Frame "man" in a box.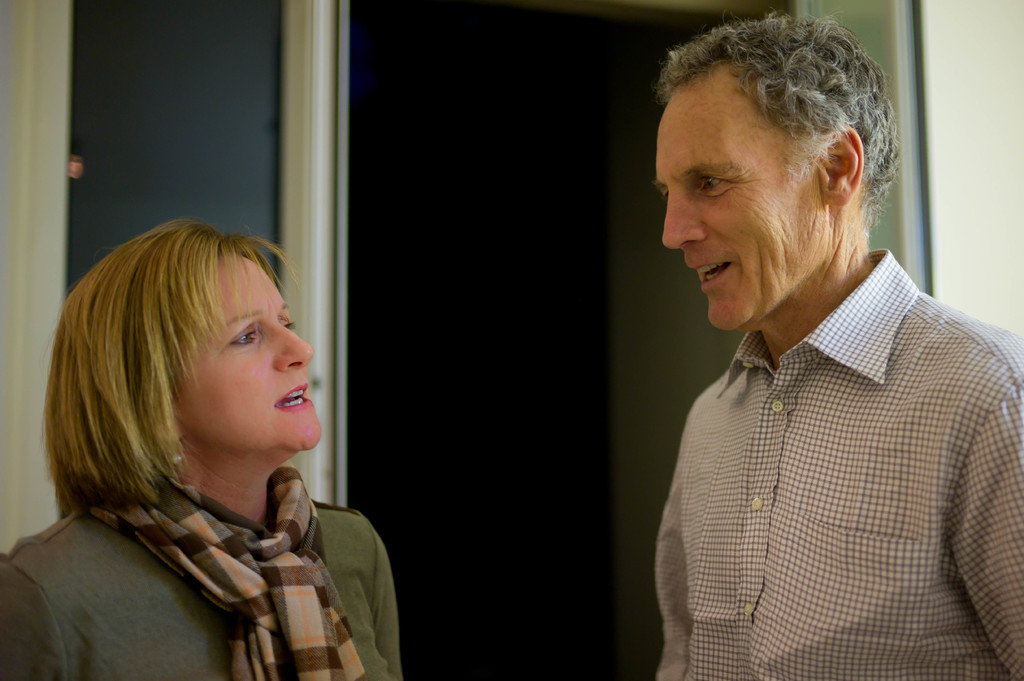
[653,8,1023,680].
